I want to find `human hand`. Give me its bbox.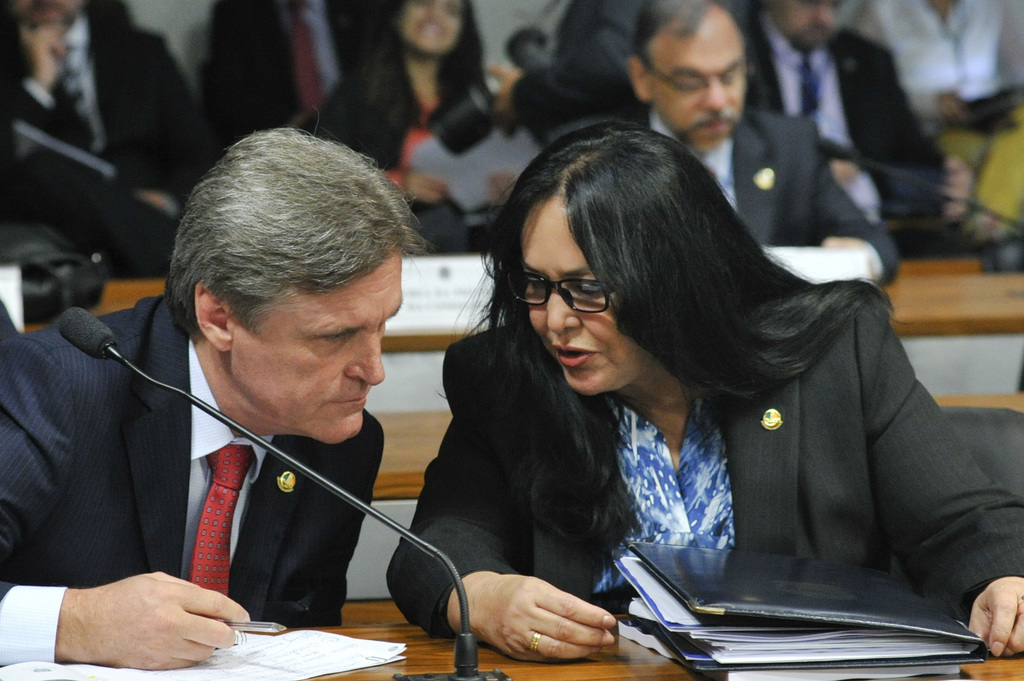
<box>399,168,451,205</box>.
